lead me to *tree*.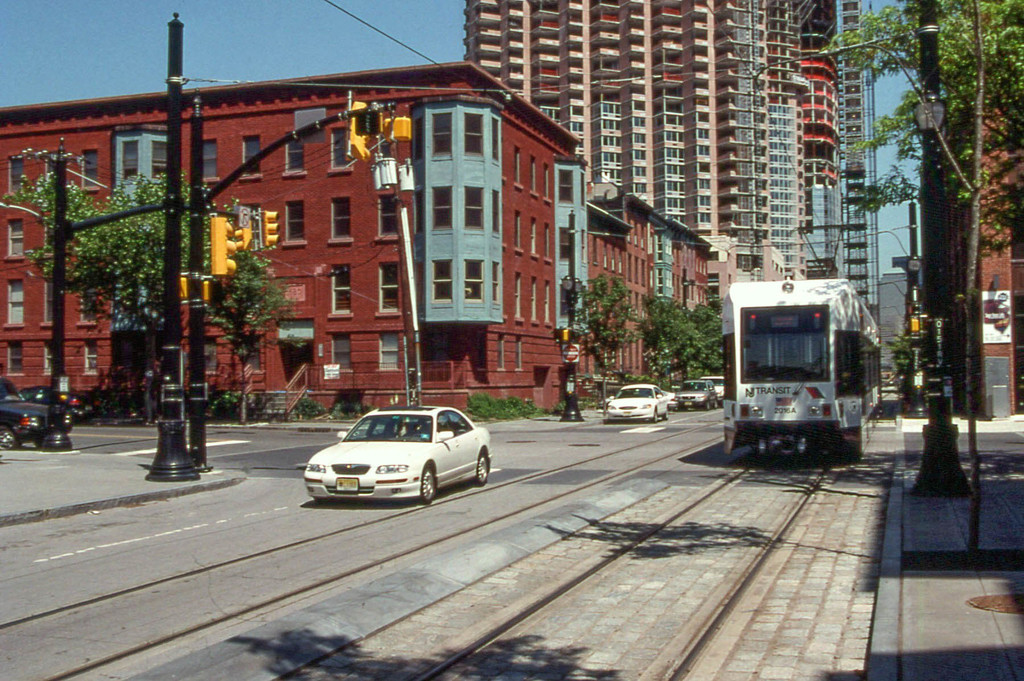
Lead to region(209, 249, 293, 426).
